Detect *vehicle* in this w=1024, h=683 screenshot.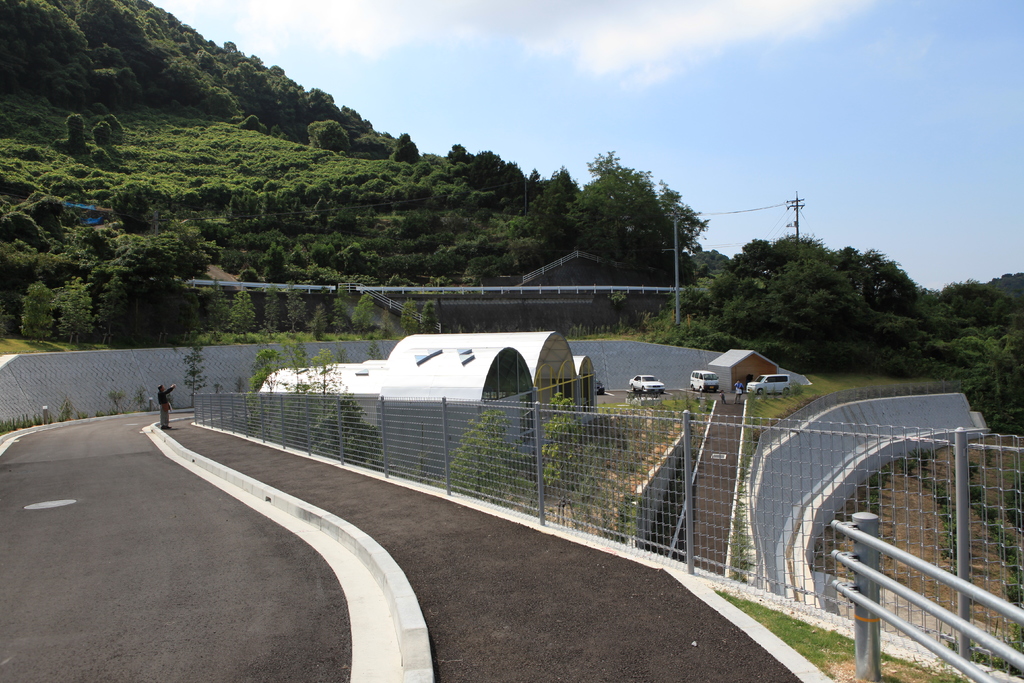
Detection: (x1=627, y1=375, x2=666, y2=395).
